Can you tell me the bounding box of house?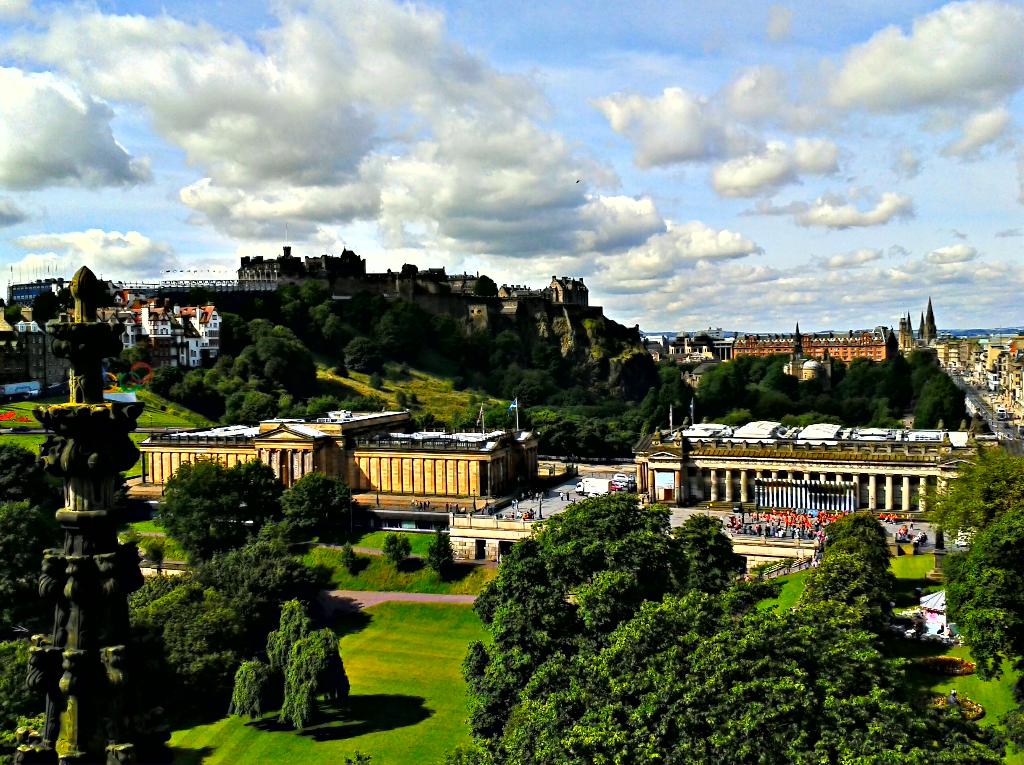
135, 414, 316, 506.
